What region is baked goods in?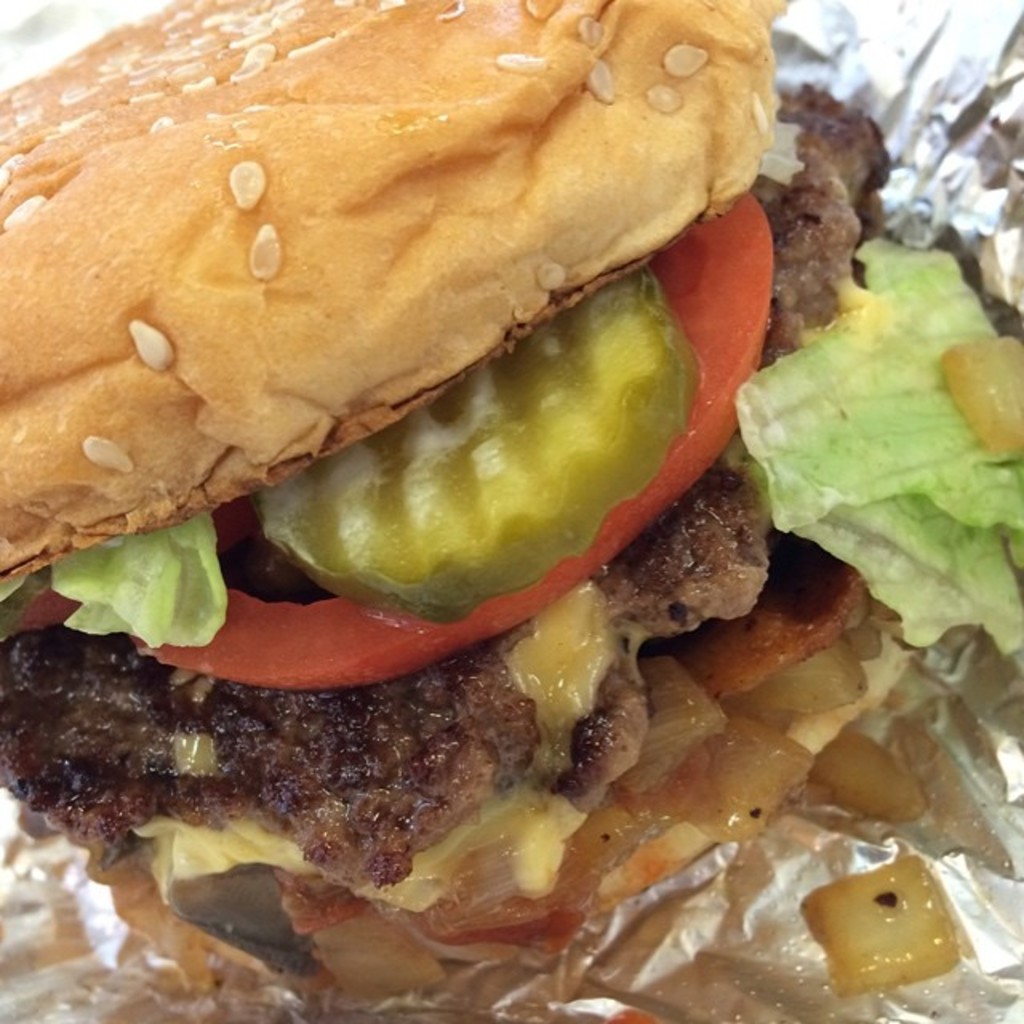
{"left": 53, "top": 6, "right": 784, "bottom": 482}.
